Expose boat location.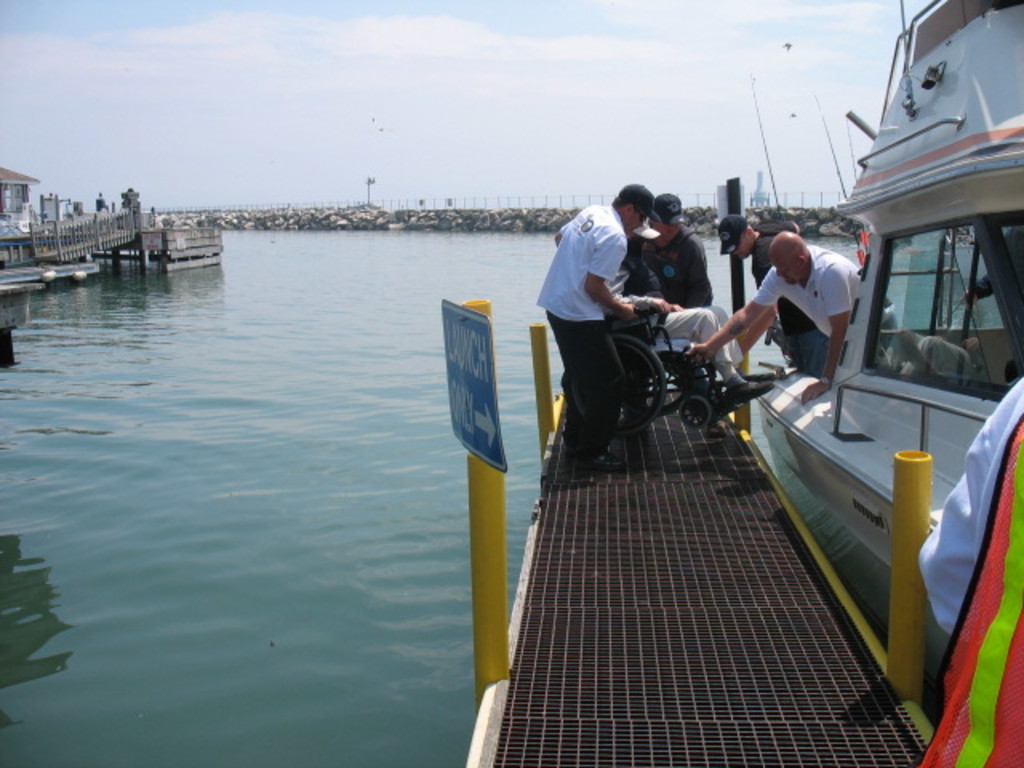
Exposed at box(755, 0, 1022, 717).
